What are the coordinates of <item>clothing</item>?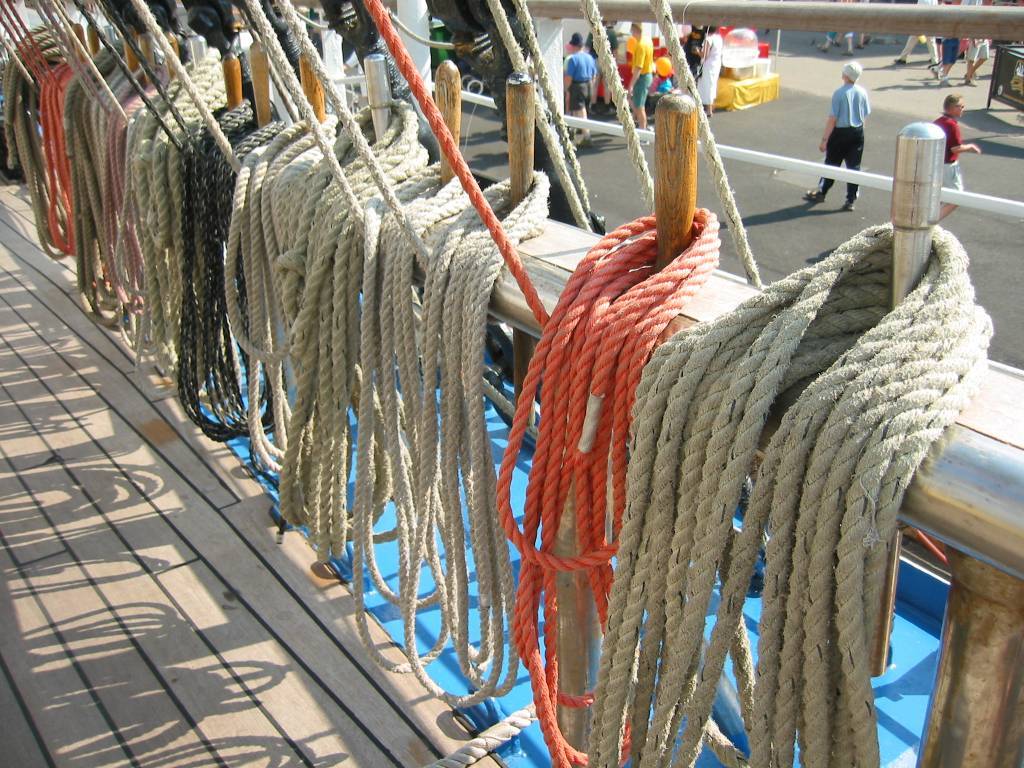
<bbox>942, 34, 956, 63</bbox>.
